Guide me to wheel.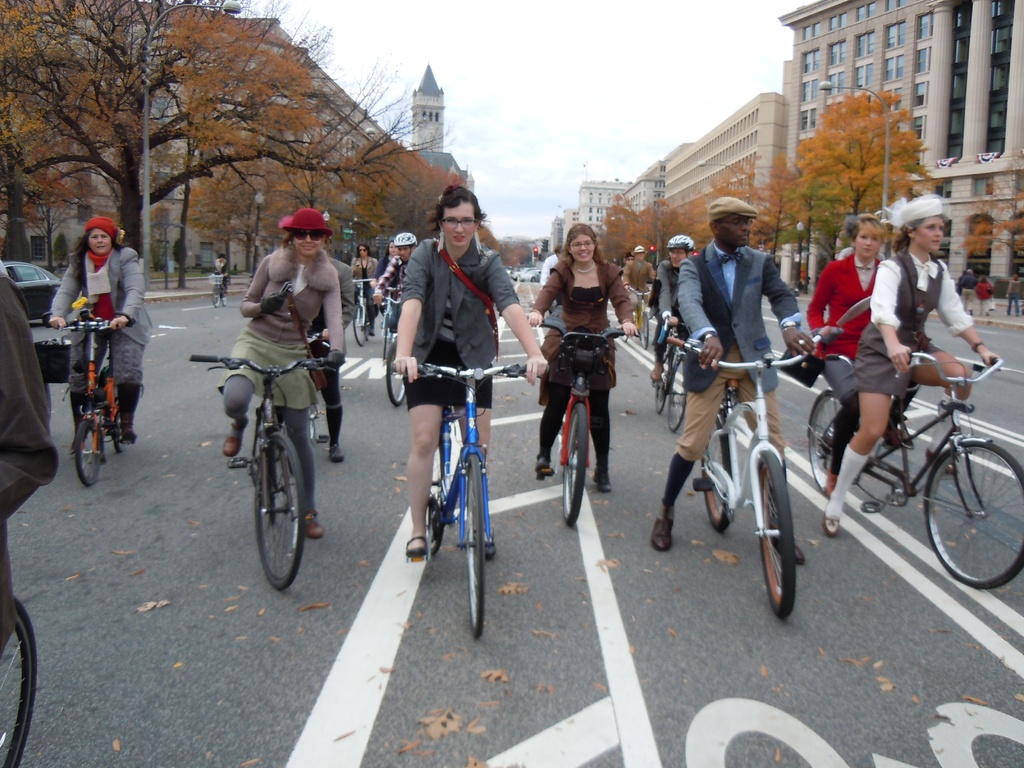
Guidance: select_region(761, 452, 796, 618).
